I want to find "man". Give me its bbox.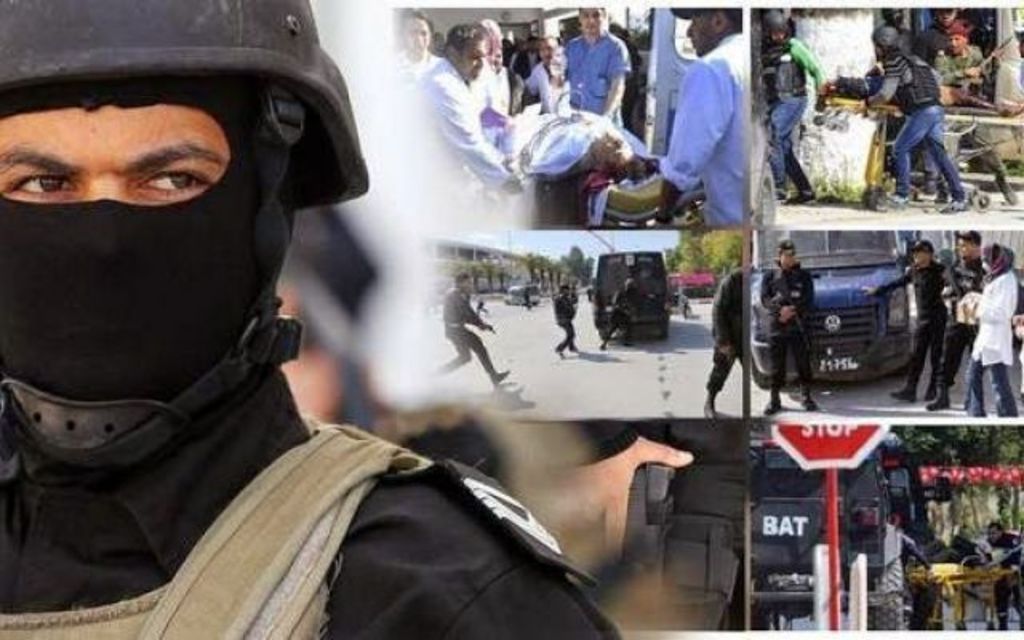
(left=933, top=22, right=1011, bottom=208).
